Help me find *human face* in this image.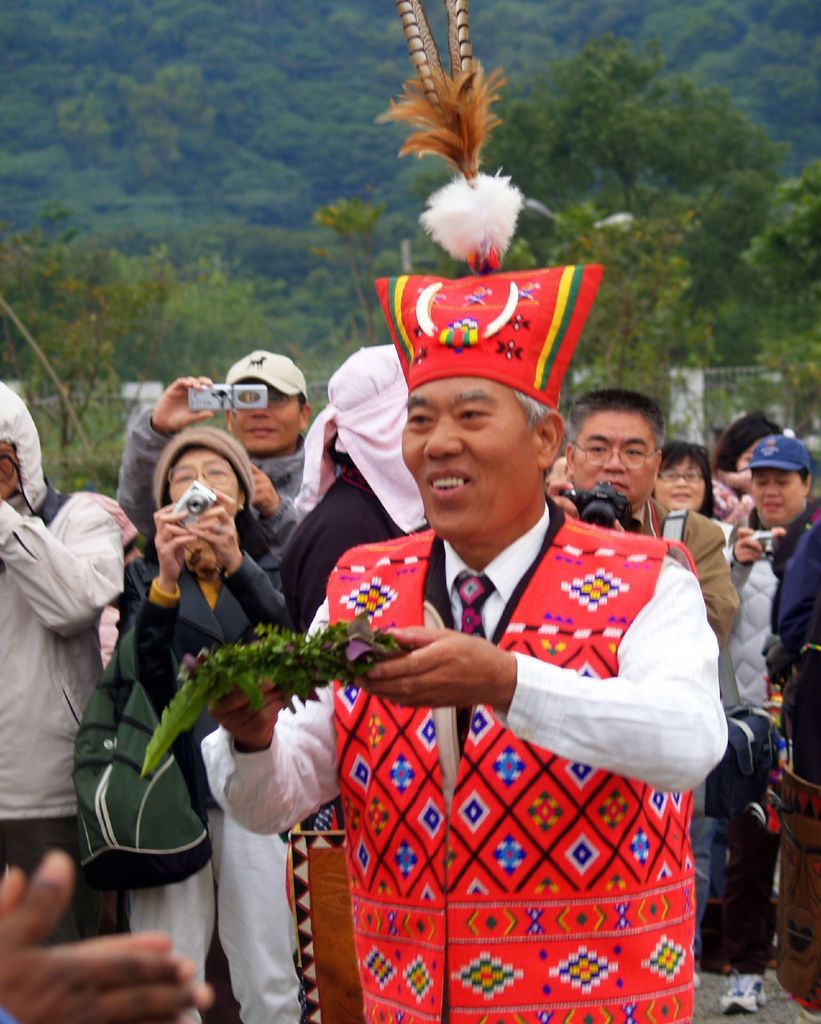
Found it: 393 374 545 548.
